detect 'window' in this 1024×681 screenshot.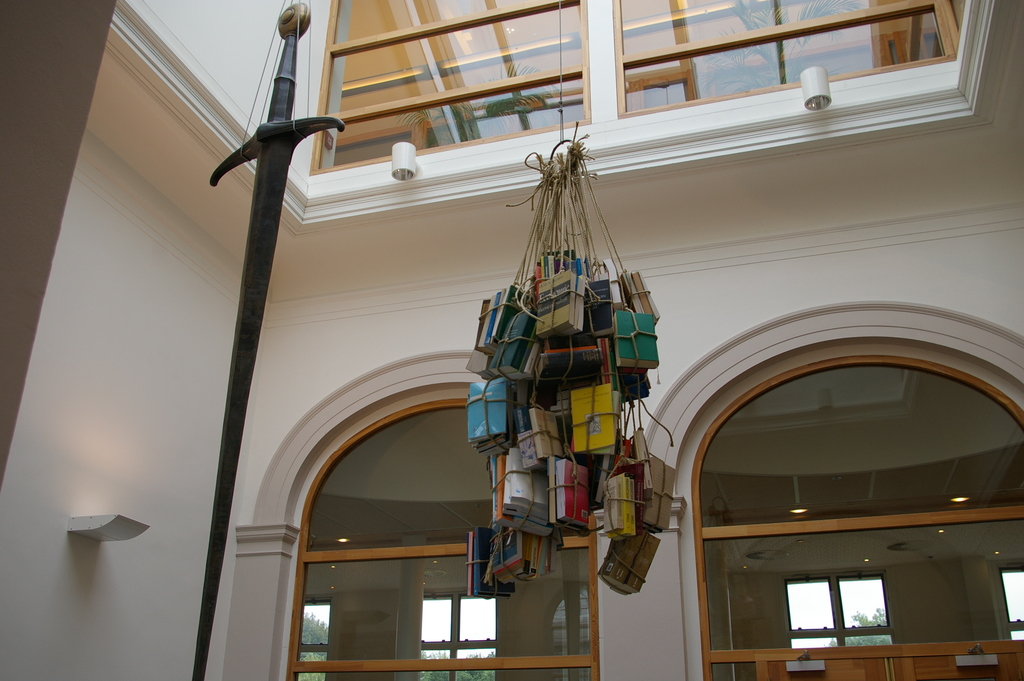
Detection: 297, 602, 331, 680.
